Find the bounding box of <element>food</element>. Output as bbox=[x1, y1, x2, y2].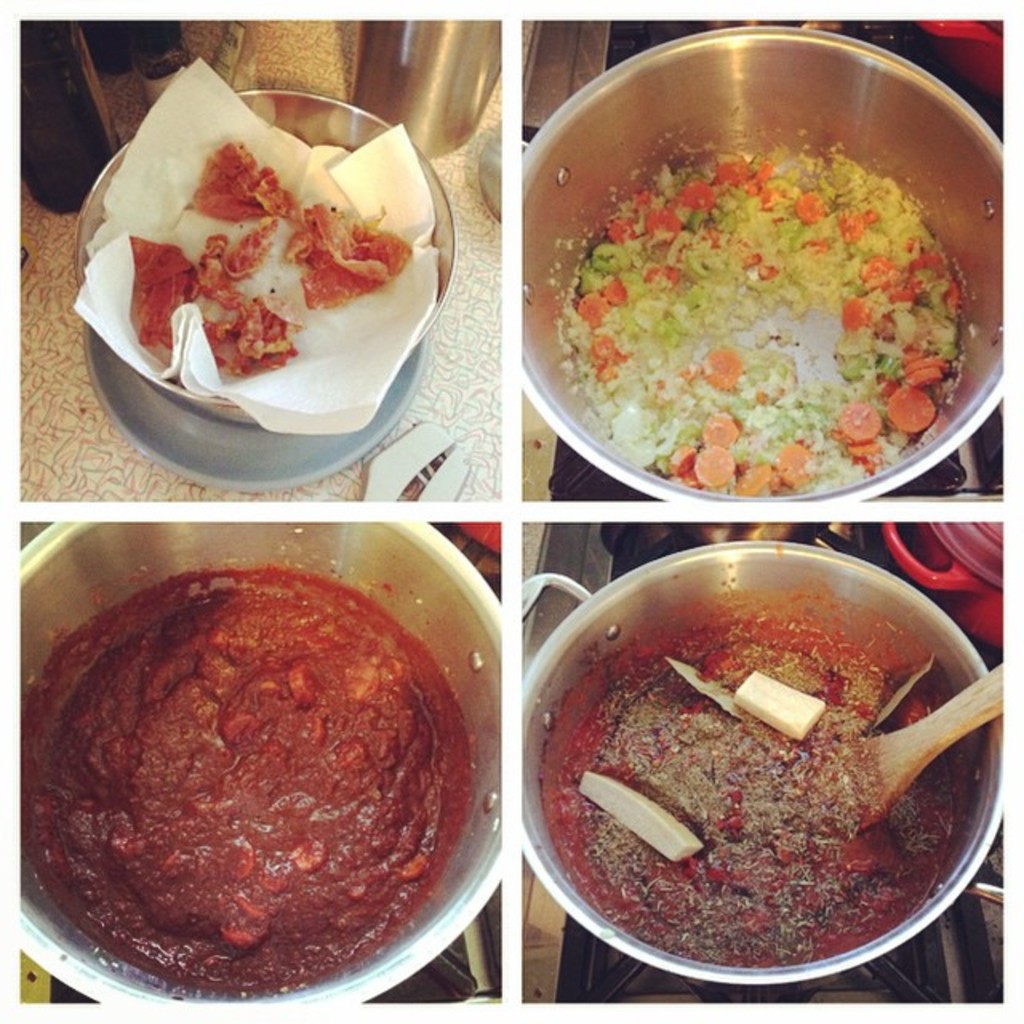
bbox=[534, 546, 995, 950].
